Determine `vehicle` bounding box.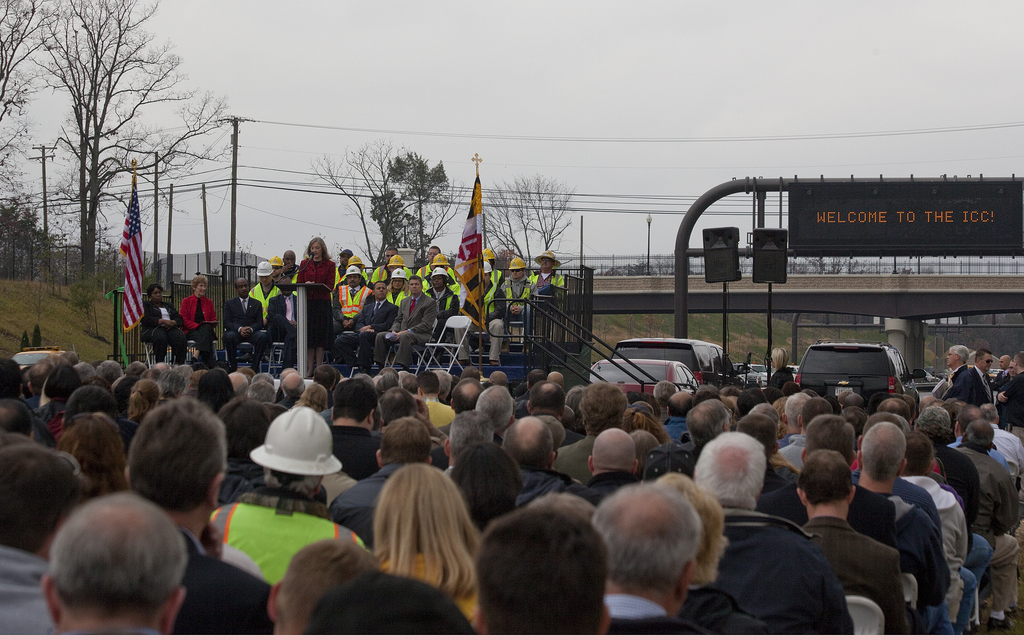
Determined: <region>738, 362, 763, 386</region>.
